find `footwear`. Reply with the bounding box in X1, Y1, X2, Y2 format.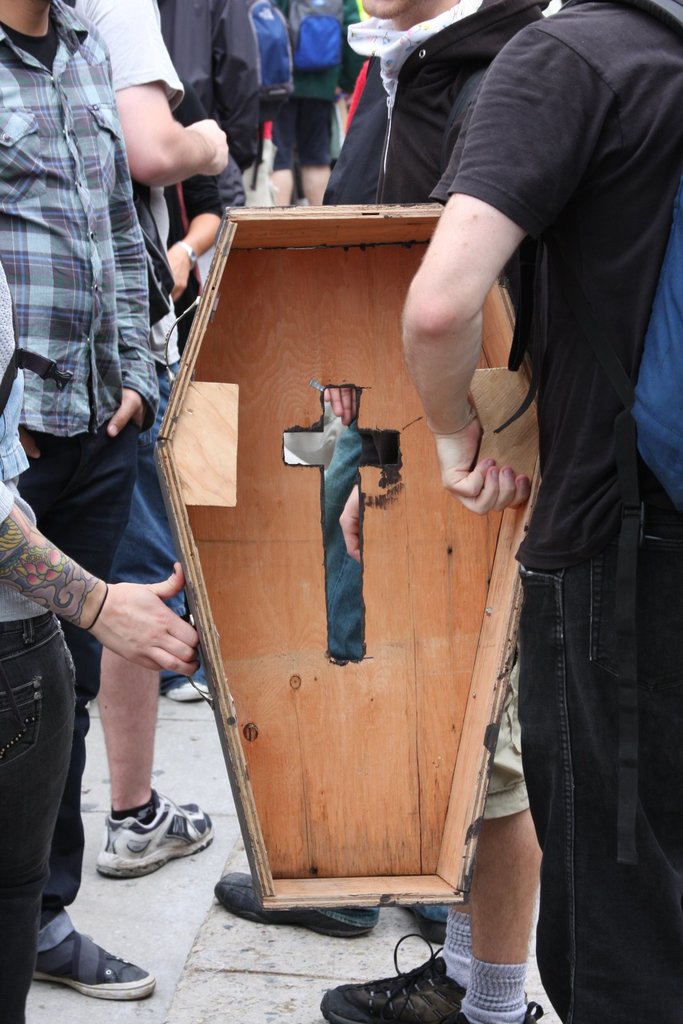
412, 911, 449, 946.
